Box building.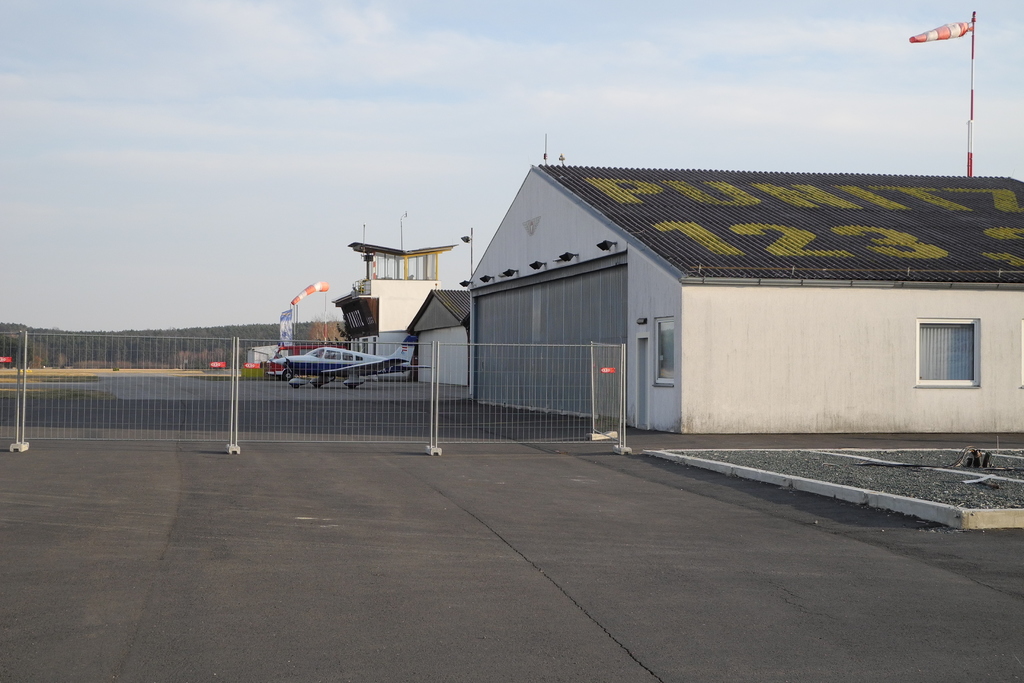
box=[329, 208, 454, 374].
